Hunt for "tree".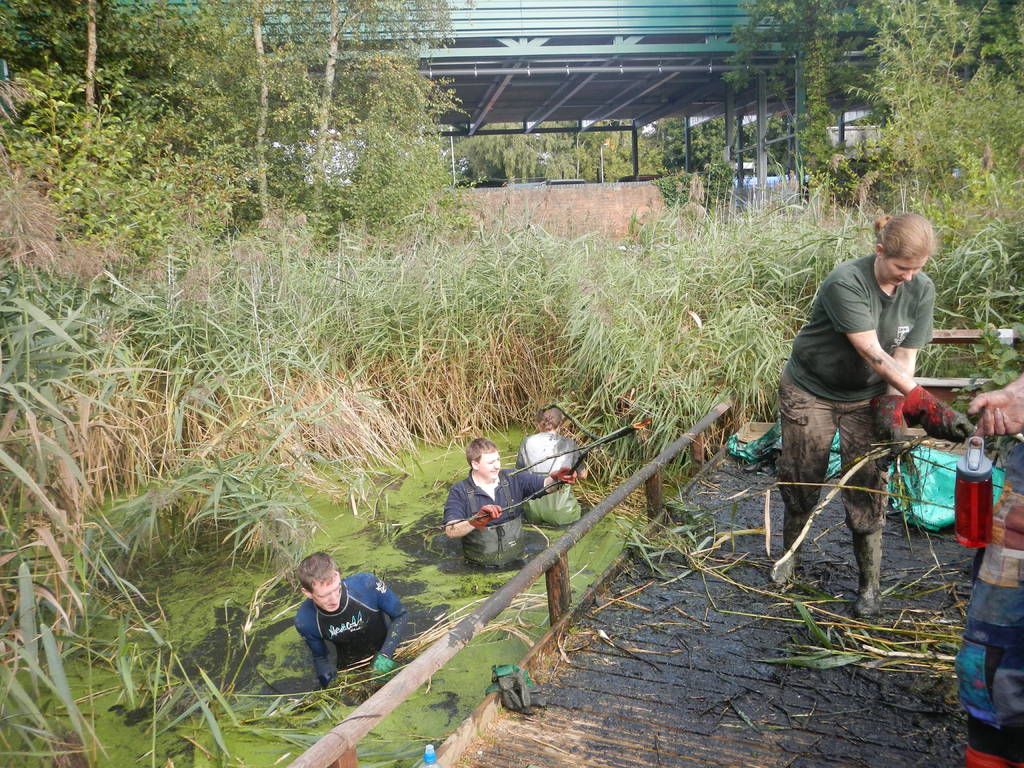
Hunted down at left=0, top=0, right=204, bottom=186.
